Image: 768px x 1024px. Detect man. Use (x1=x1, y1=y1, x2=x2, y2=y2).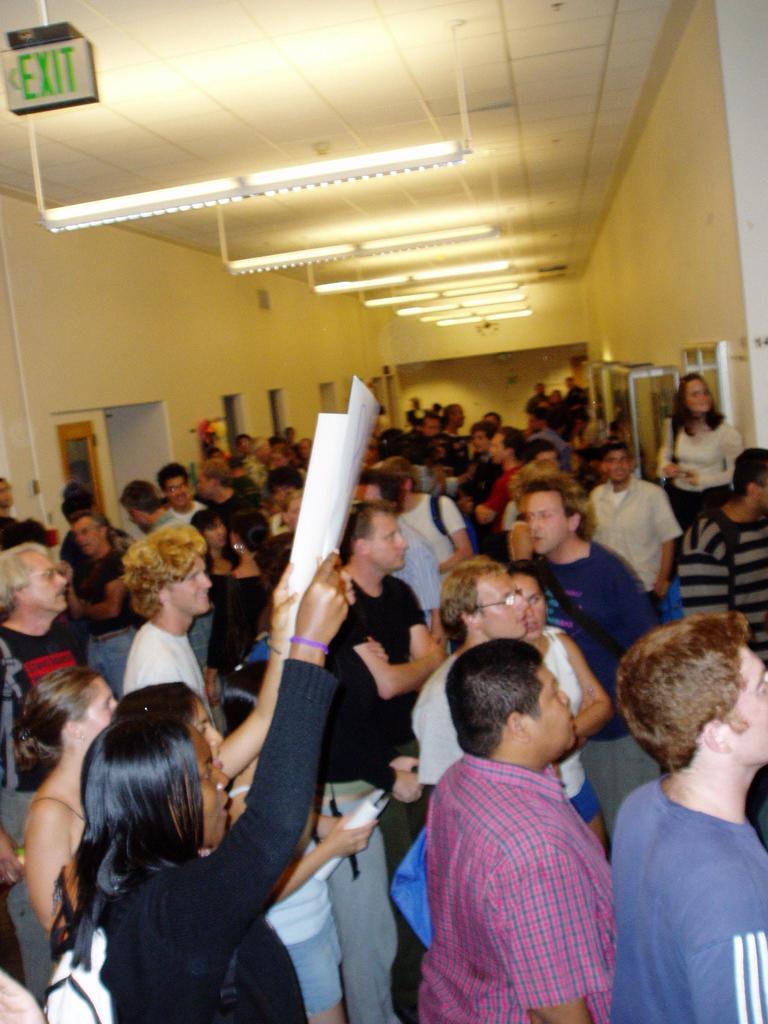
(x1=522, y1=381, x2=550, y2=419).
